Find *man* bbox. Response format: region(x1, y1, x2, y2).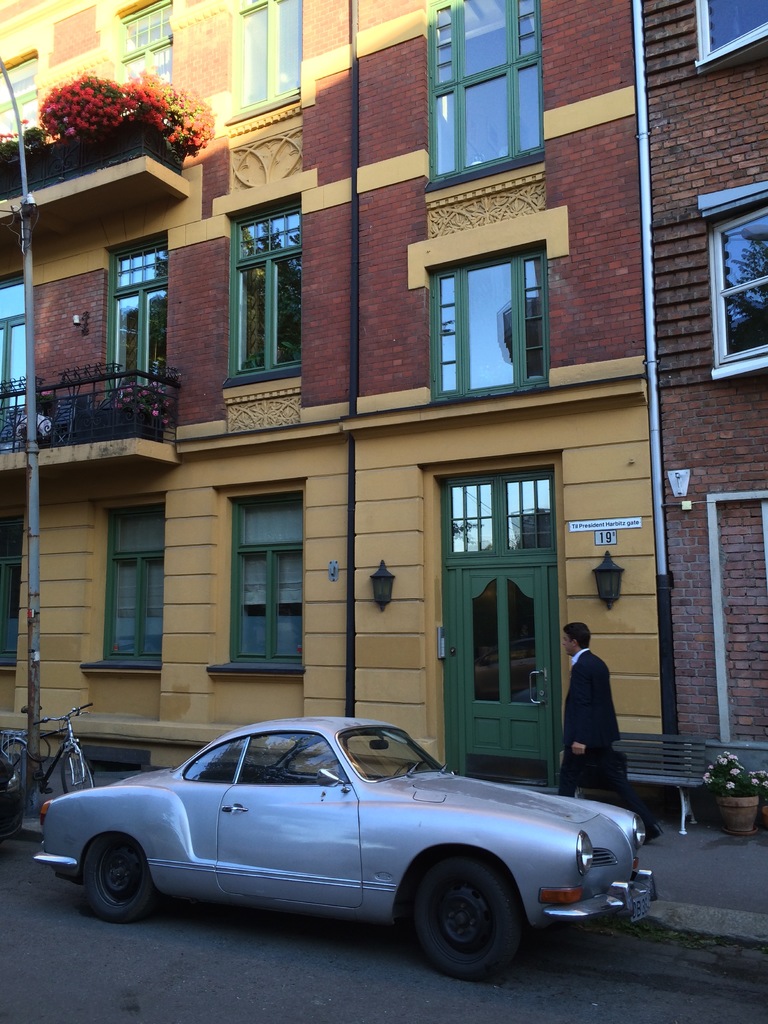
region(551, 614, 628, 804).
